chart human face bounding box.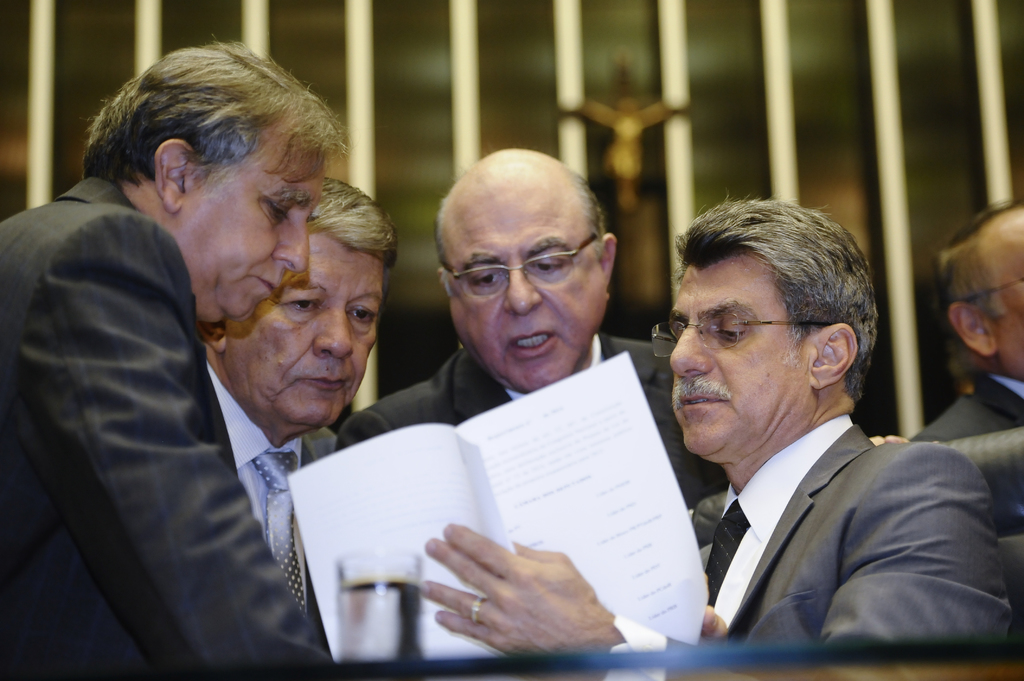
Charted: x1=440, y1=198, x2=605, y2=395.
